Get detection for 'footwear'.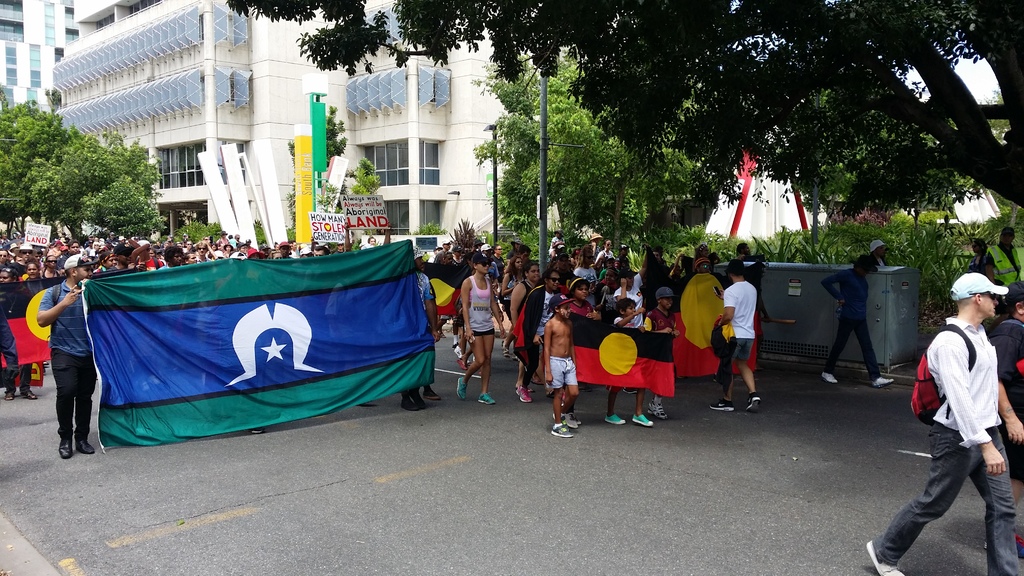
Detection: bbox=(502, 337, 508, 352).
